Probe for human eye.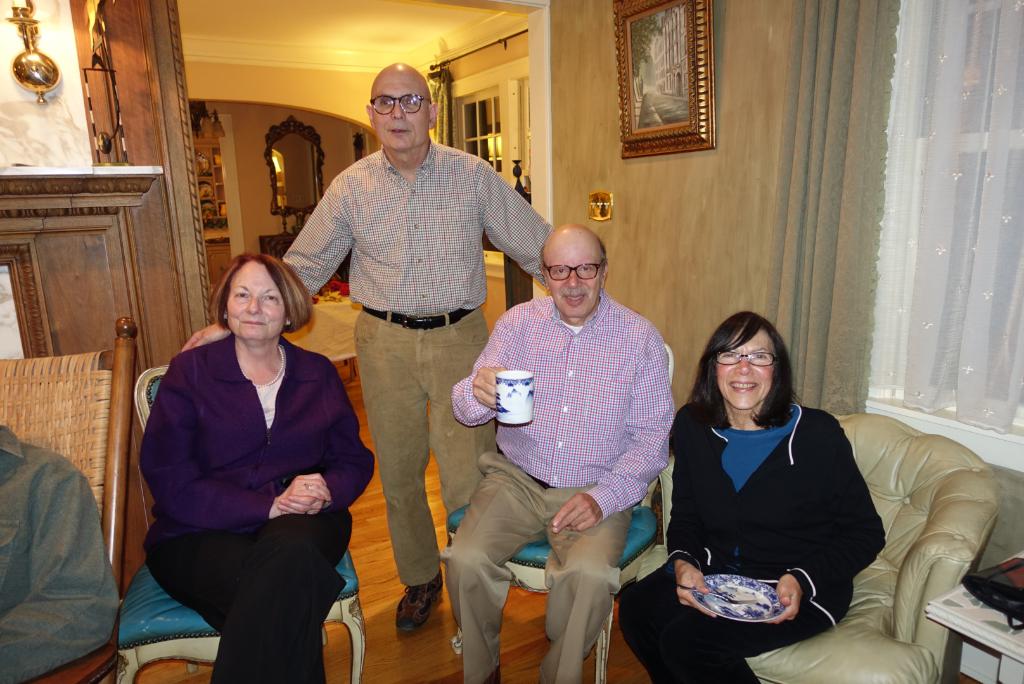
Probe result: {"left": 577, "top": 262, "right": 594, "bottom": 276}.
